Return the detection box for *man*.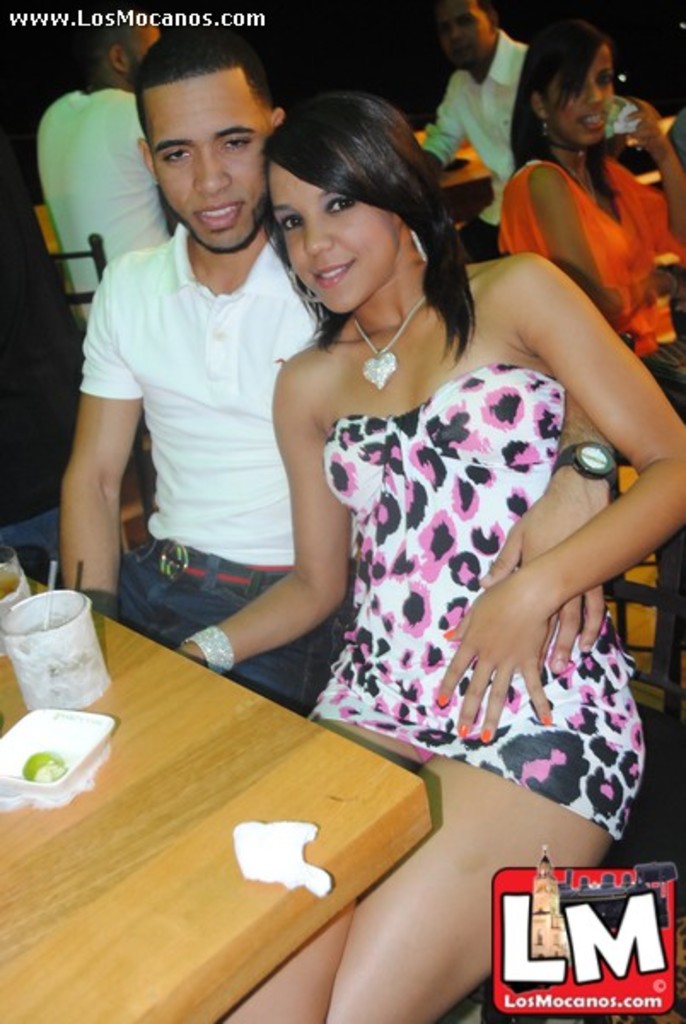
[x1=423, y1=0, x2=619, y2=241].
